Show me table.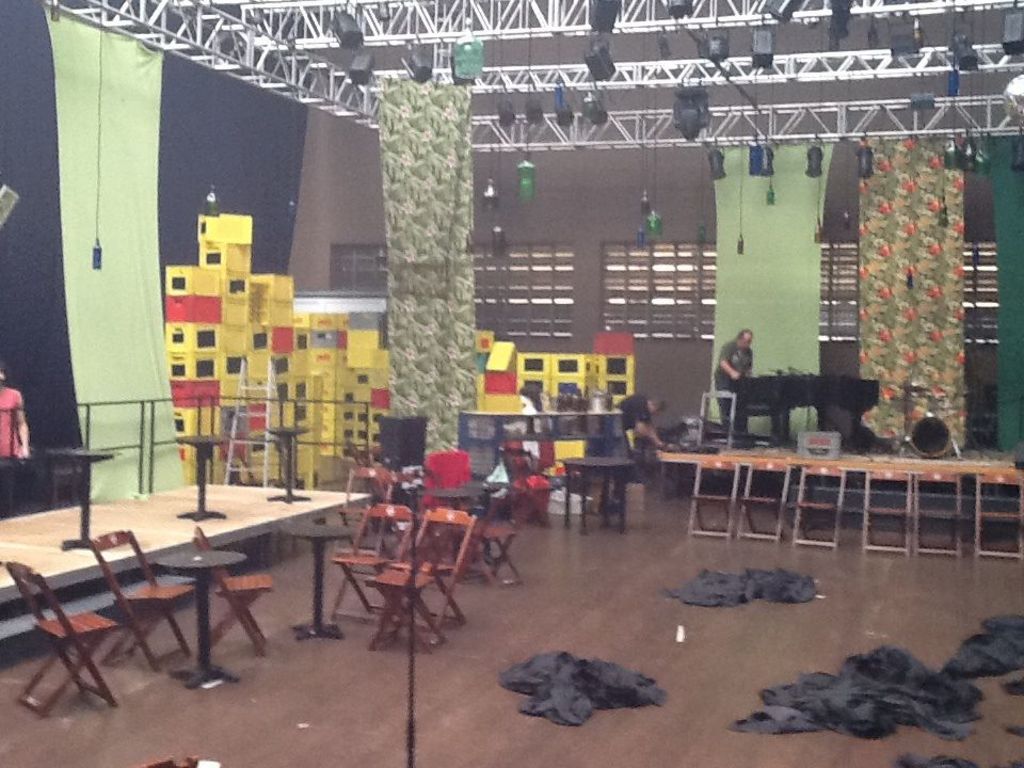
table is here: box(560, 459, 630, 537).
